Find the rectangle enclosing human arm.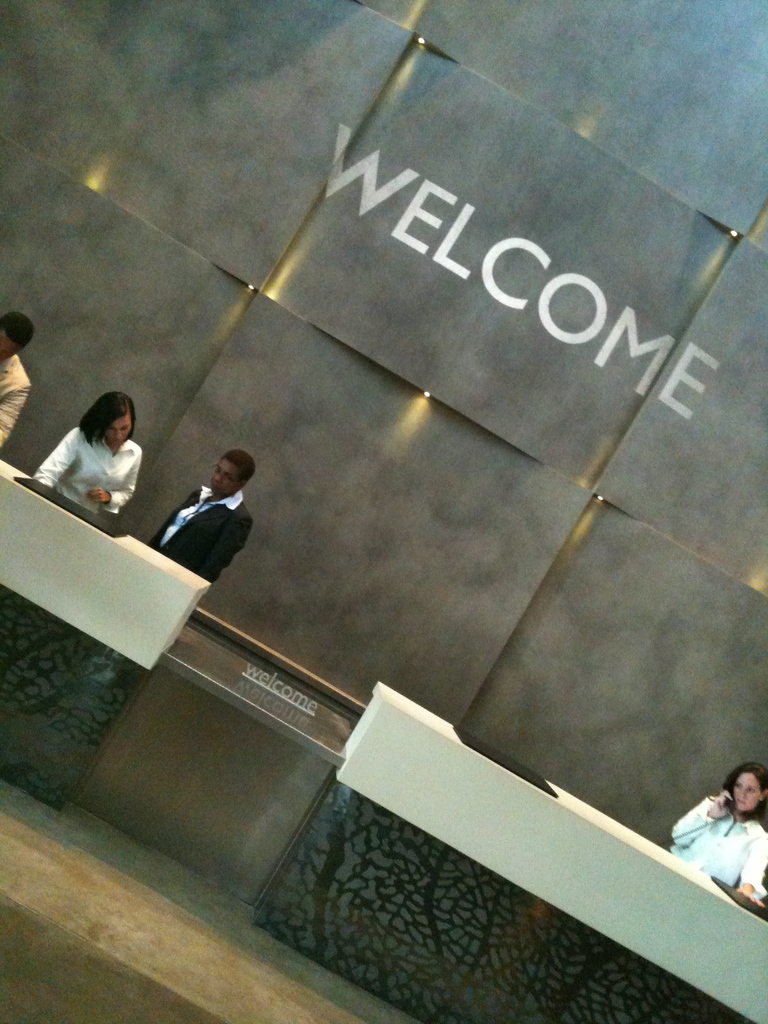
(left=90, top=449, right=144, bottom=512).
